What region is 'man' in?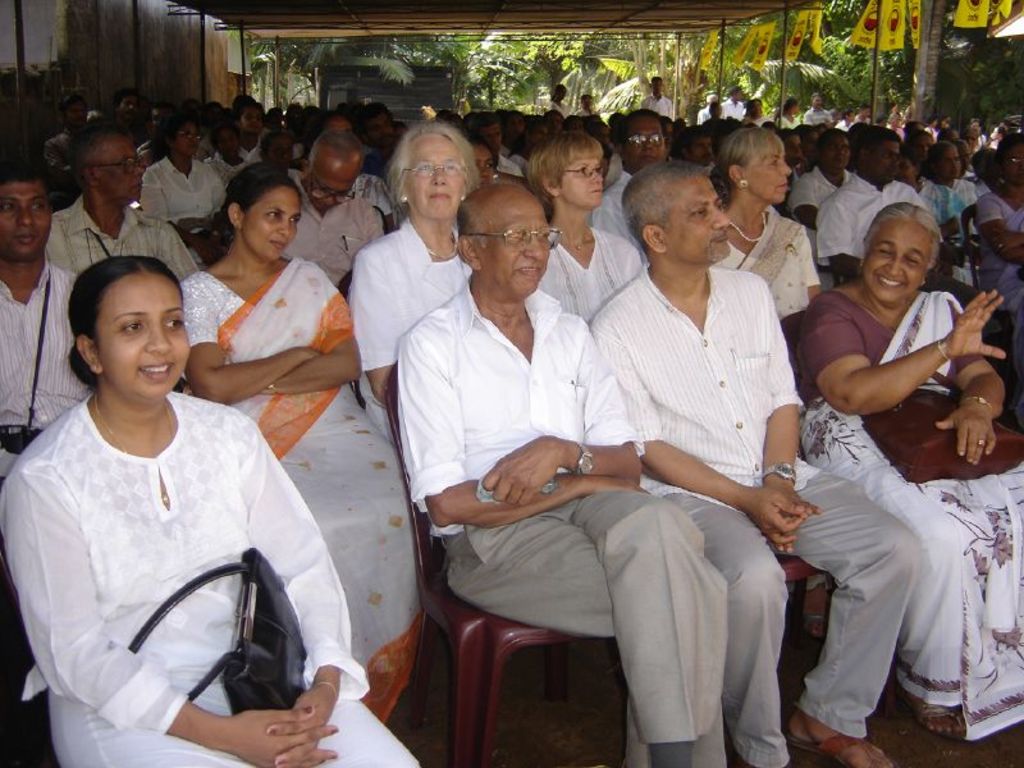
detection(0, 157, 82, 490).
